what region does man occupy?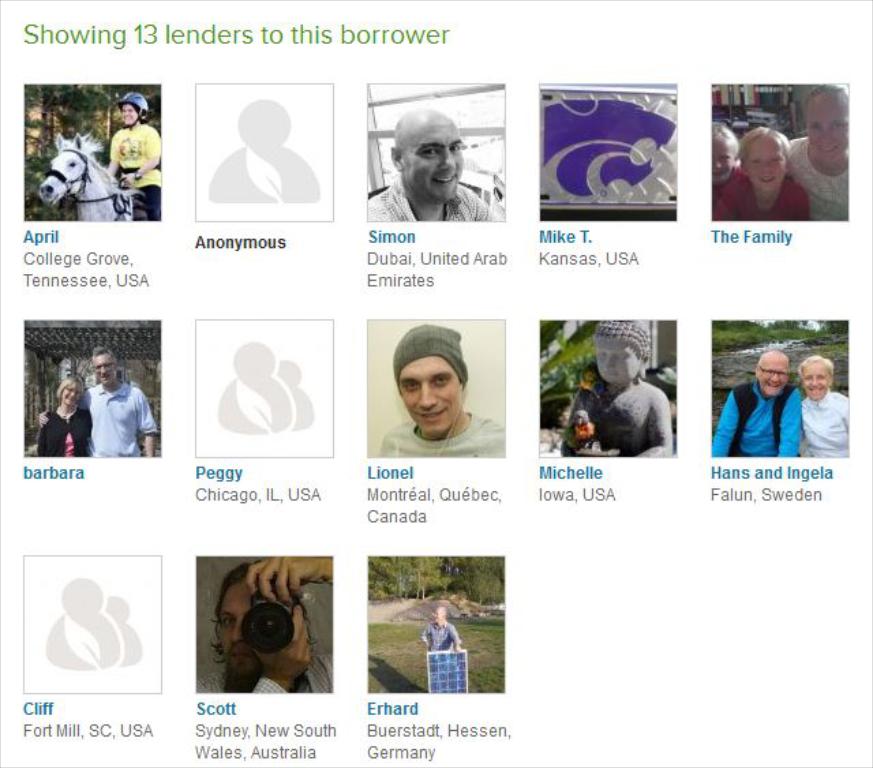
bbox(378, 319, 506, 458).
